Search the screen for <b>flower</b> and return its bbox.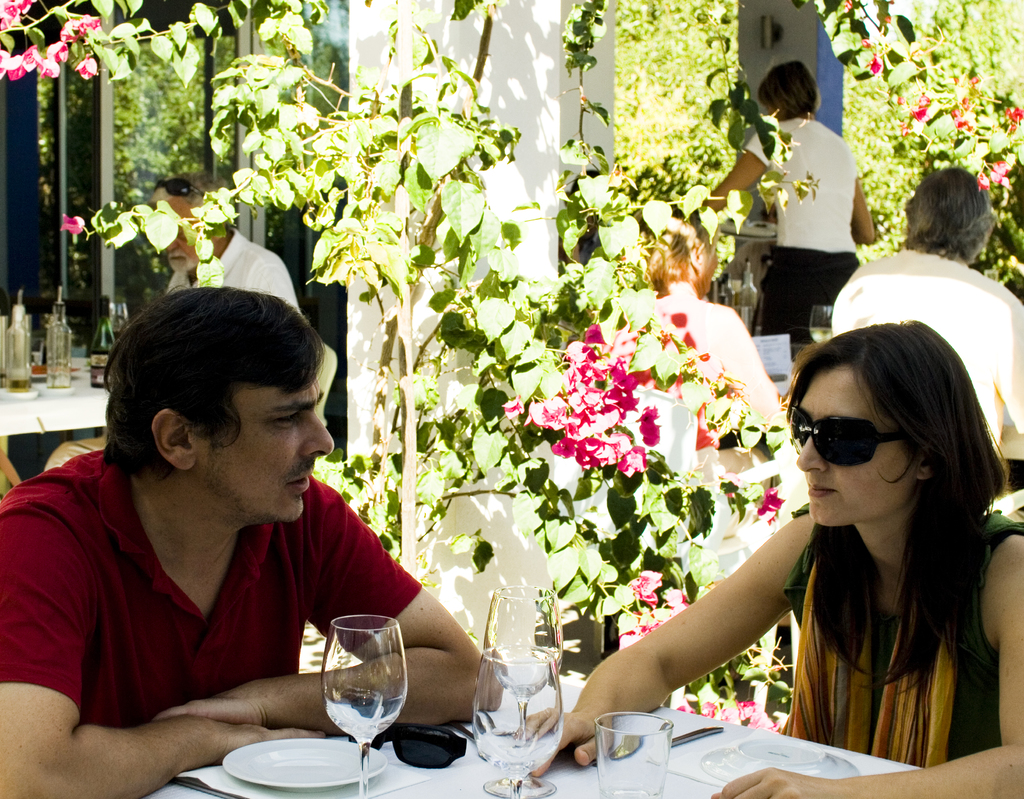
Found: {"x1": 896, "y1": 89, "x2": 934, "y2": 136}.
